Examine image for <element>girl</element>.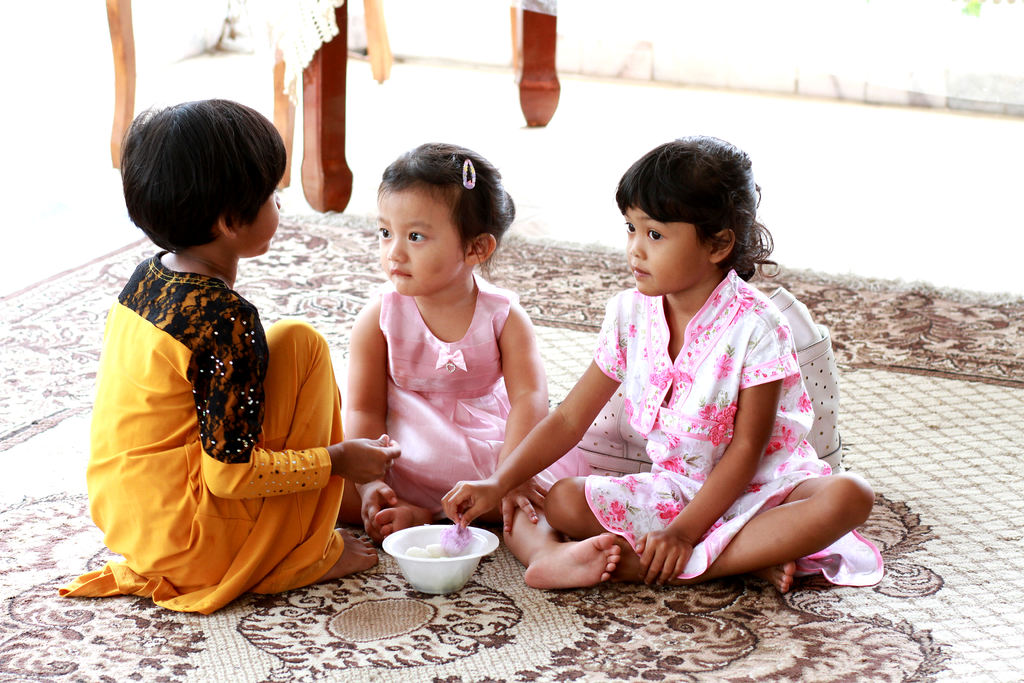
Examination result: x1=435, y1=133, x2=883, y2=597.
